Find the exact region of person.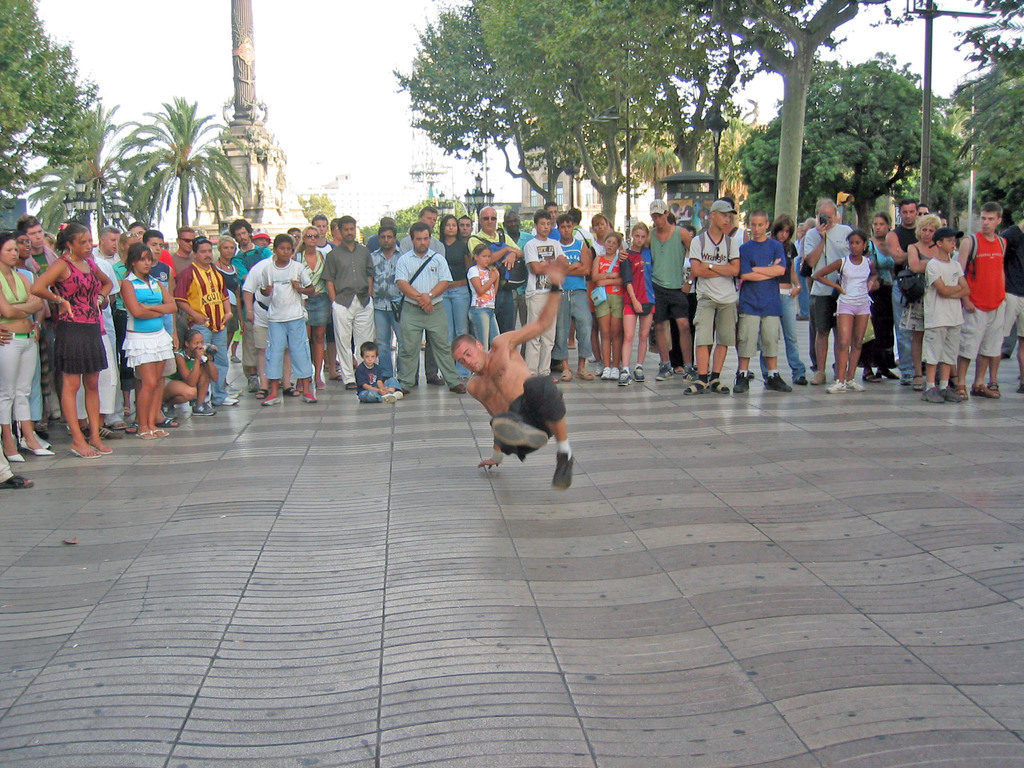
Exact region: {"x1": 622, "y1": 221, "x2": 655, "y2": 385}.
